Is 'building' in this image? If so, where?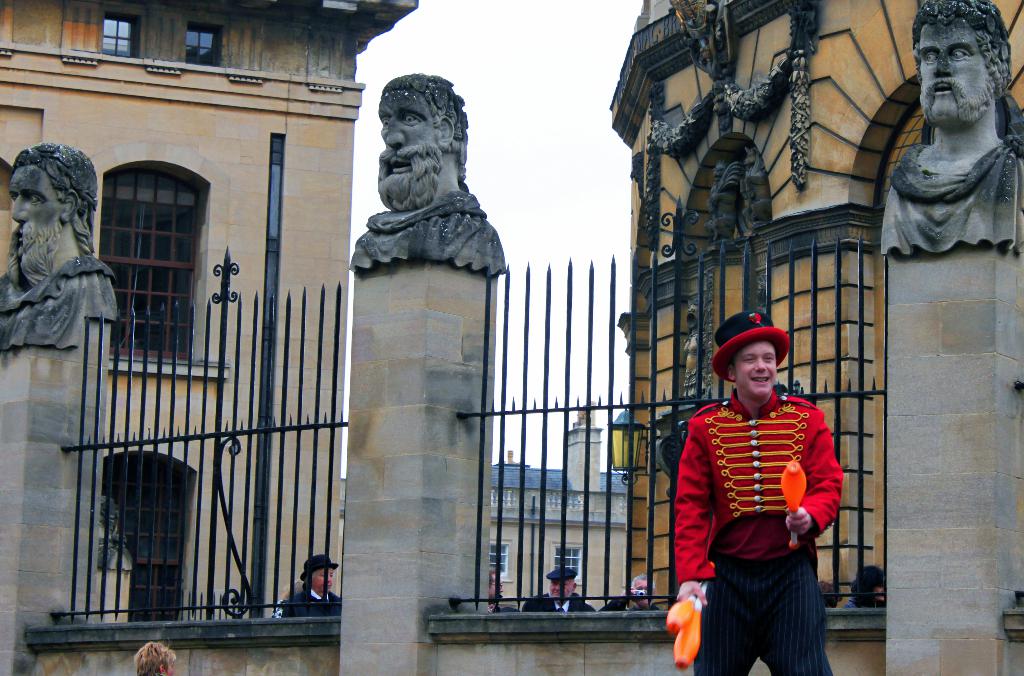
Yes, at left=0, top=0, right=419, bottom=621.
